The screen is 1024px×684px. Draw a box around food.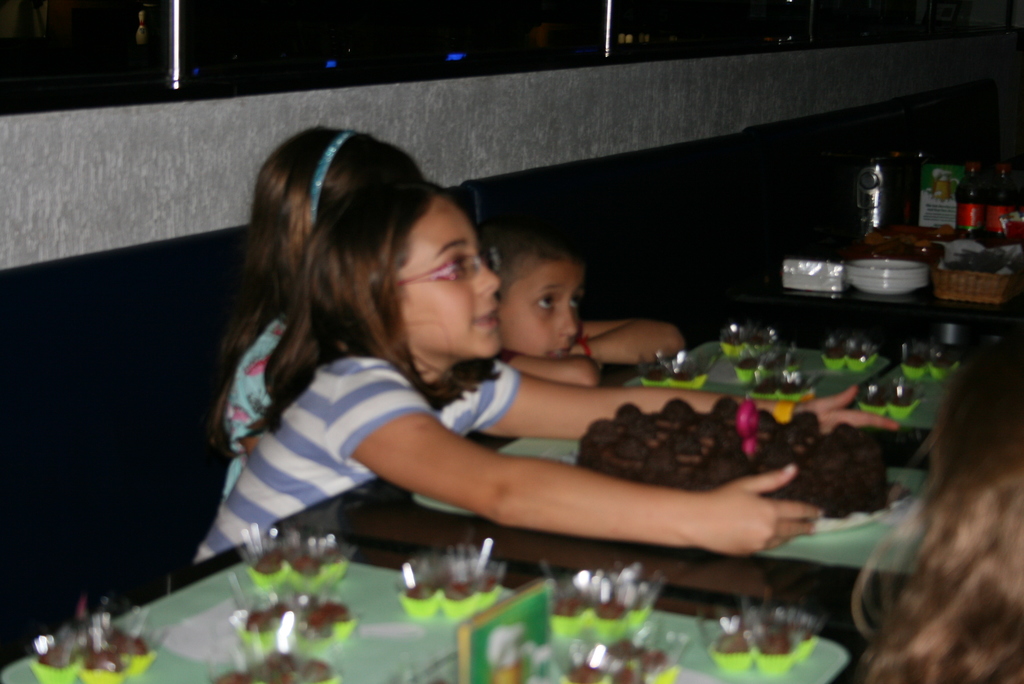
bbox(737, 352, 777, 391).
